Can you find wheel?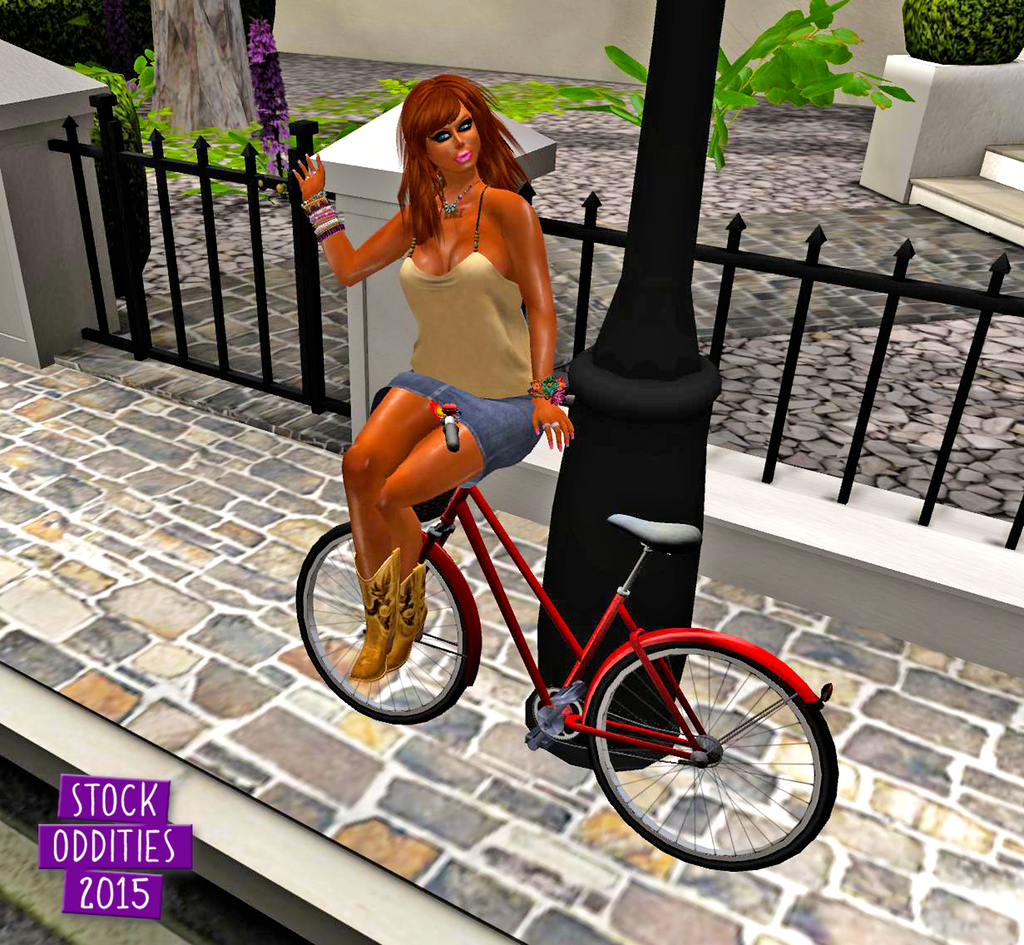
Yes, bounding box: Rect(574, 638, 832, 866).
